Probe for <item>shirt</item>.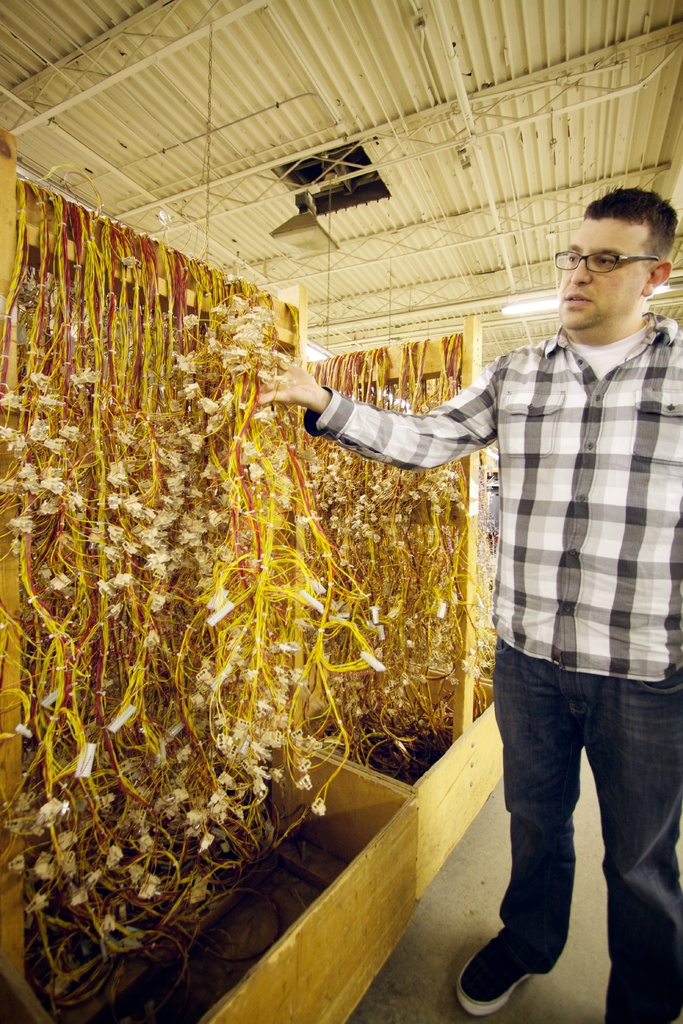
Probe result: [306, 313, 682, 670].
